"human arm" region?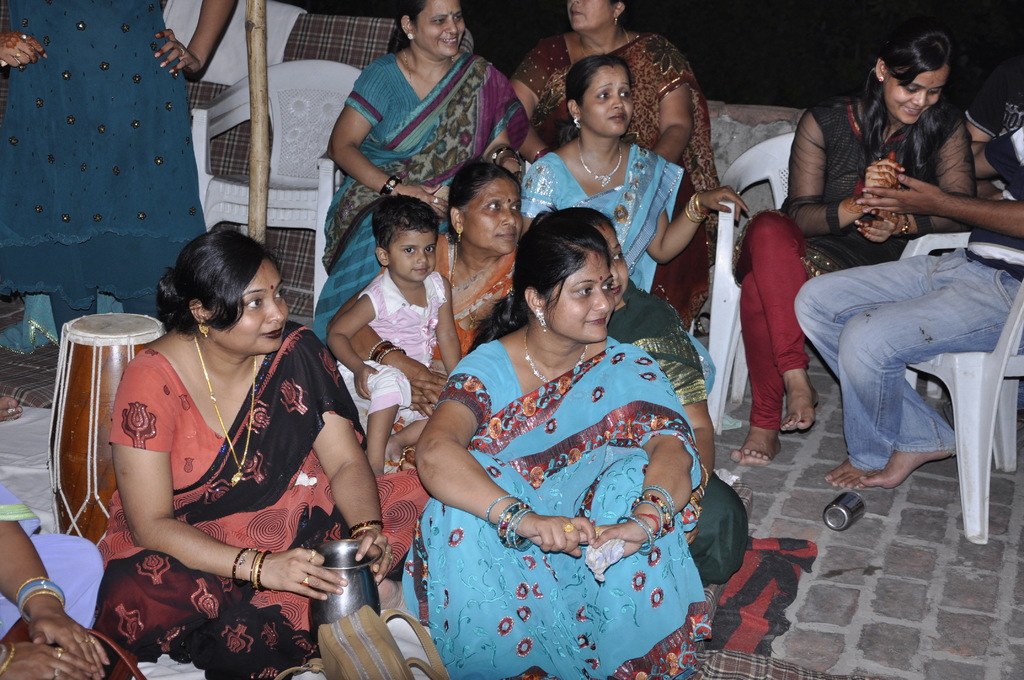
[x1=330, y1=270, x2=445, y2=421]
